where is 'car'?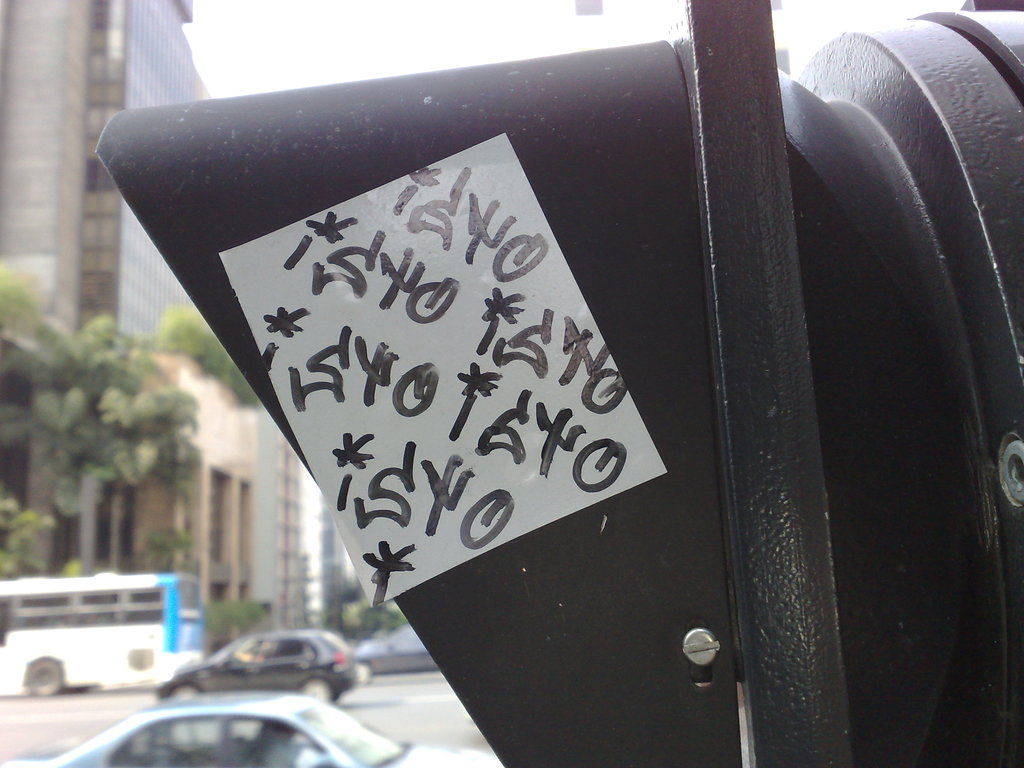
rect(152, 623, 369, 715).
